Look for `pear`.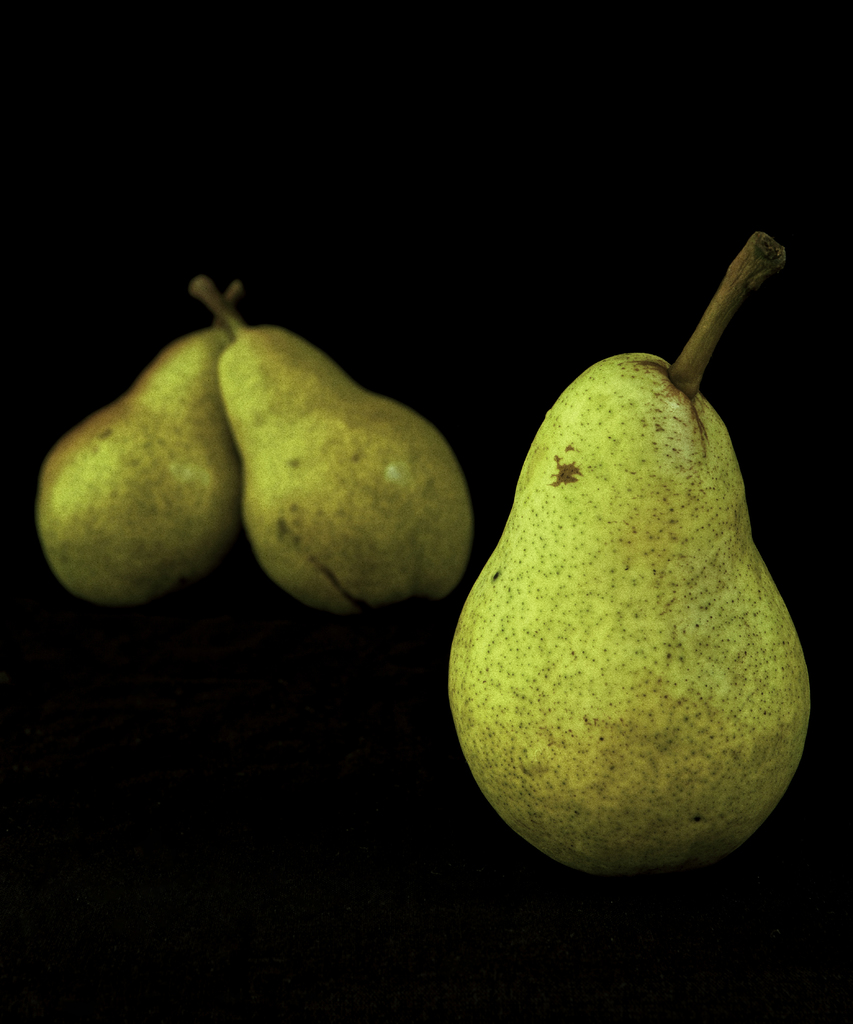
Found: (left=449, top=353, right=811, bottom=872).
